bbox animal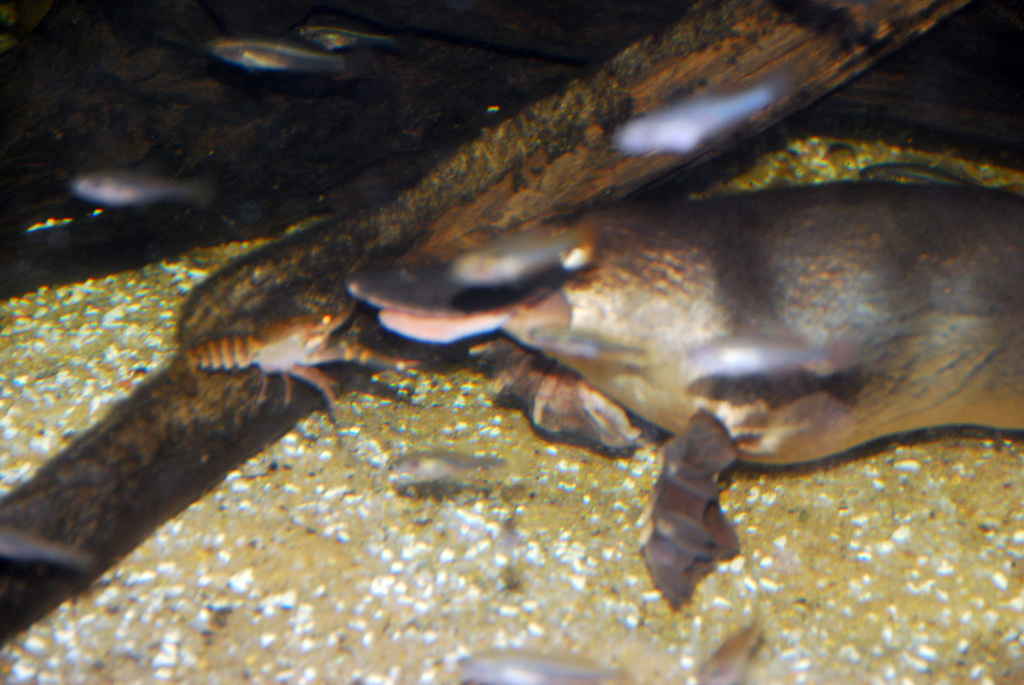
0 524 98 578
